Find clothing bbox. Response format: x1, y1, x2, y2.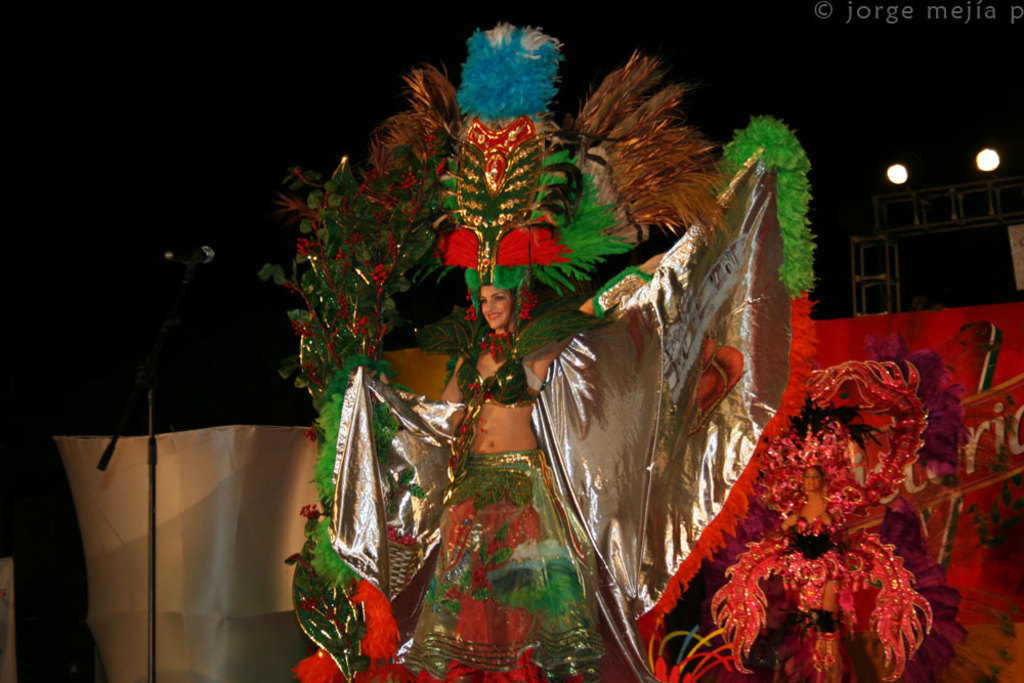
391, 347, 605, 682.
